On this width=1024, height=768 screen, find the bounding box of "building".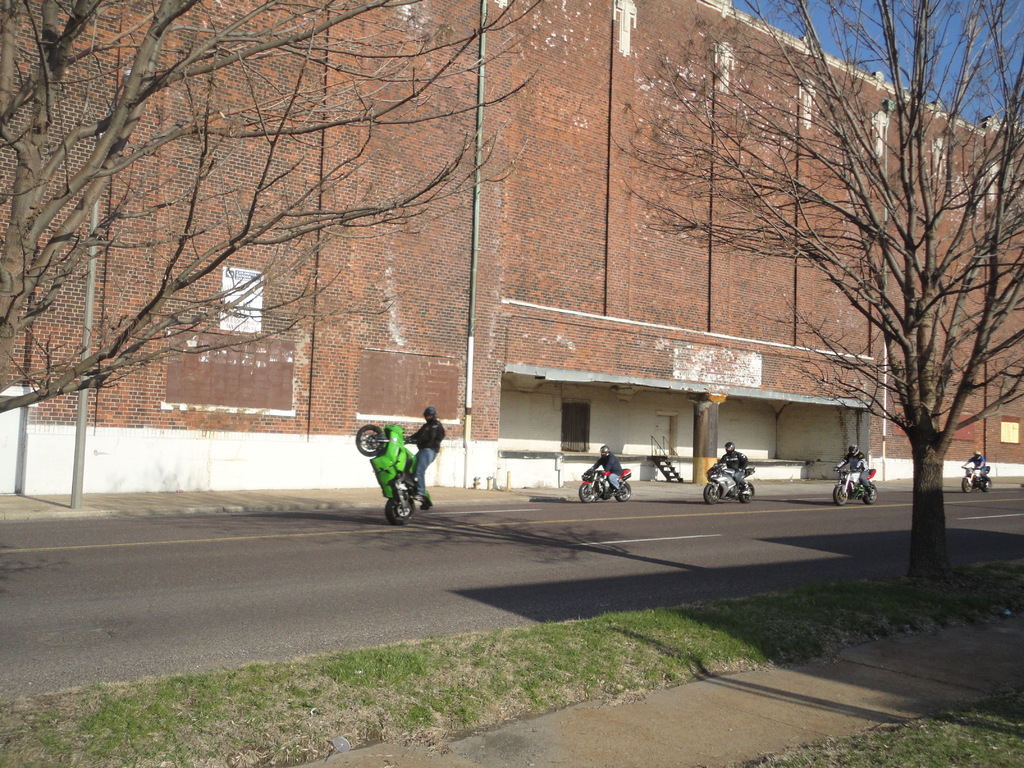
Bounding box: bbox=[0, 0, 1023, 512].
